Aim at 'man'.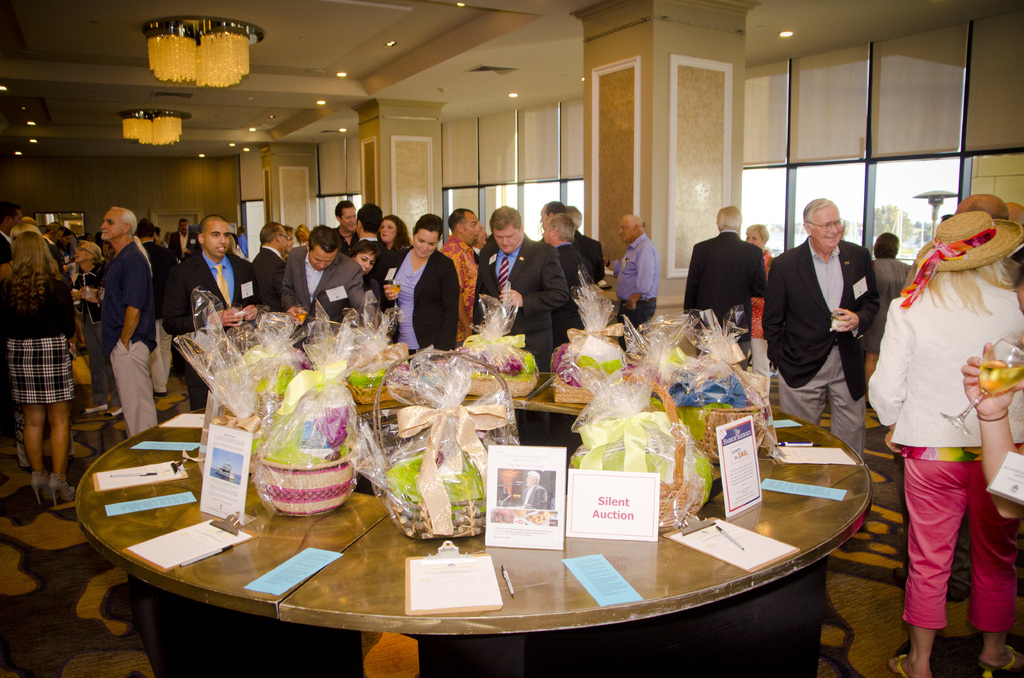
Aimed at 684/201/767/375.
